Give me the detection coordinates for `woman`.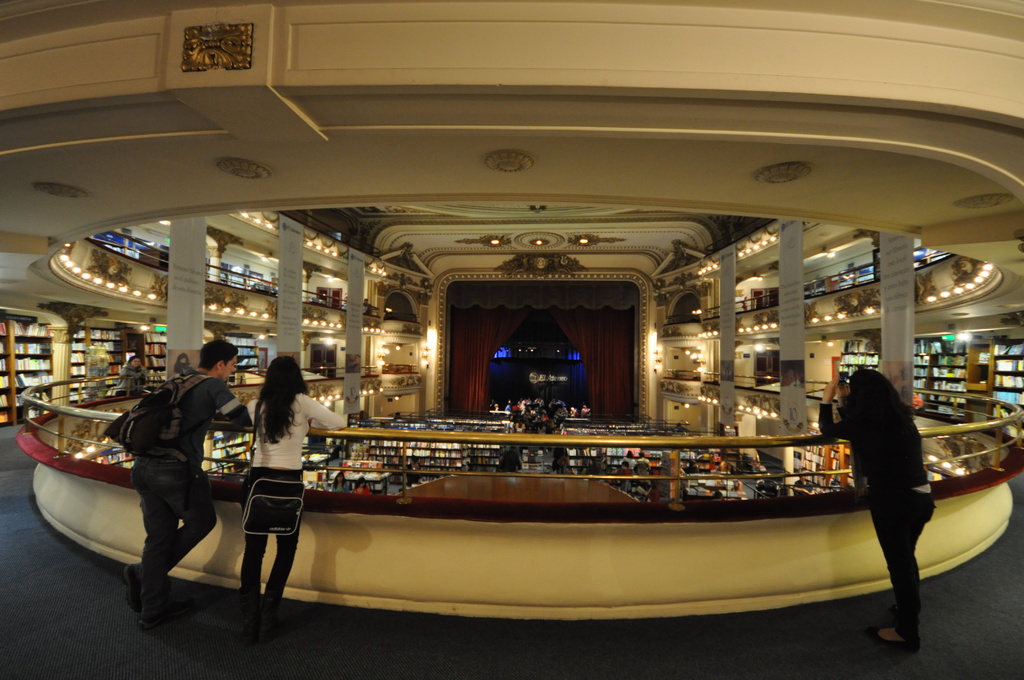
box=[236, 354, 346, 619].
